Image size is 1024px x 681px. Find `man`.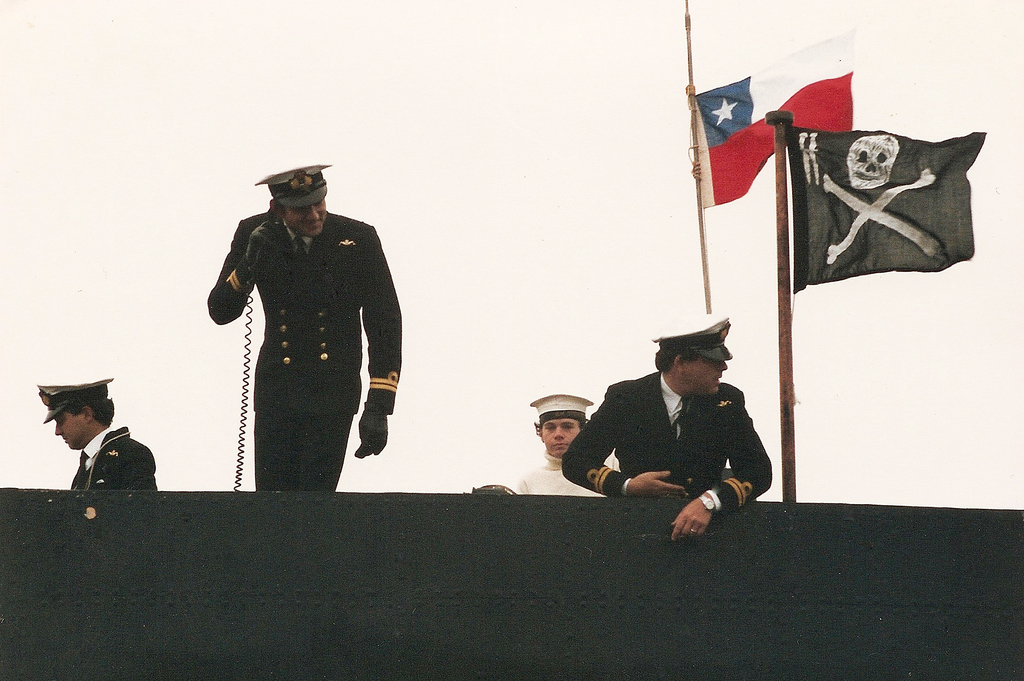
region(553, 328, 795, 538).
